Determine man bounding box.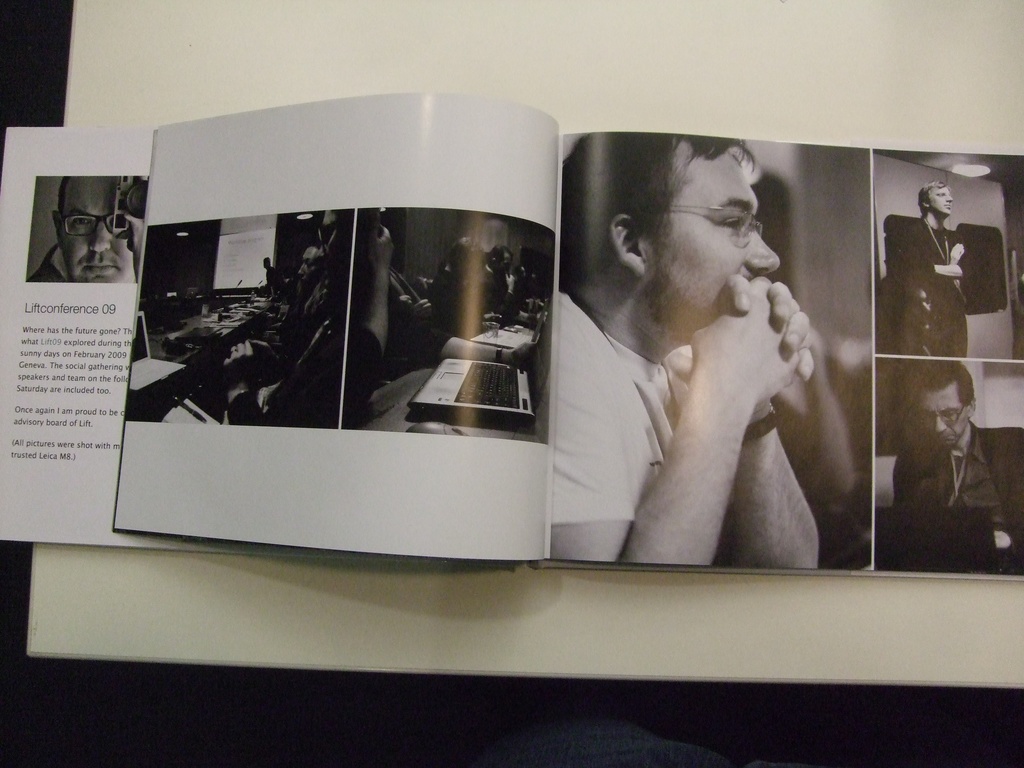
Determined: box(880, 268, 928, 352).
